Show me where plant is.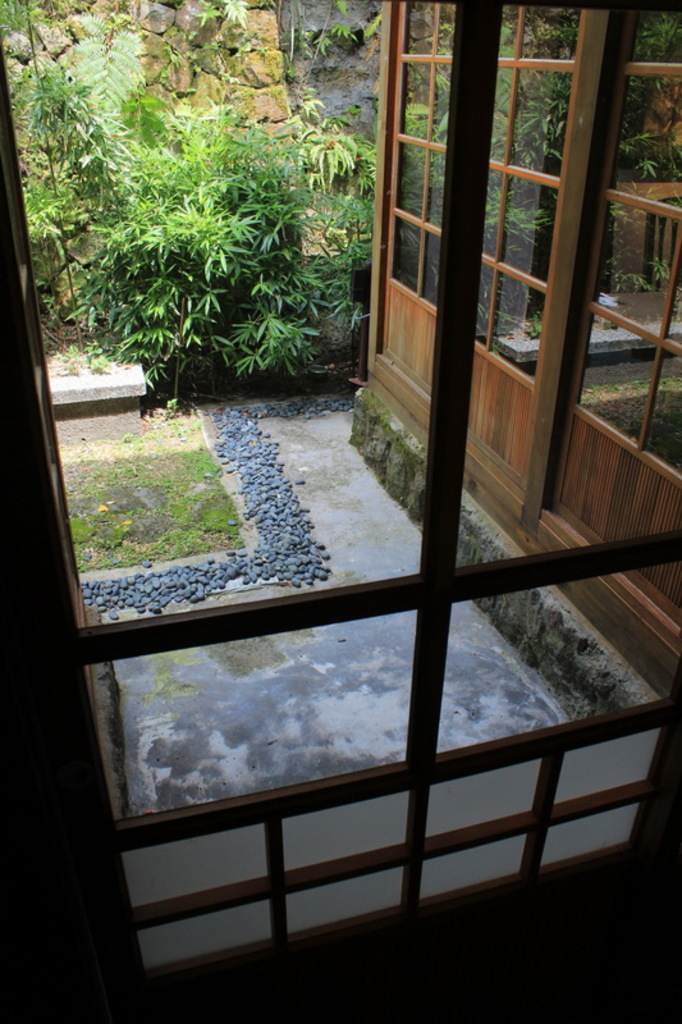
plant is at {"x1": 0, "y1": 0, "x2": 96, "y2": 47}.
